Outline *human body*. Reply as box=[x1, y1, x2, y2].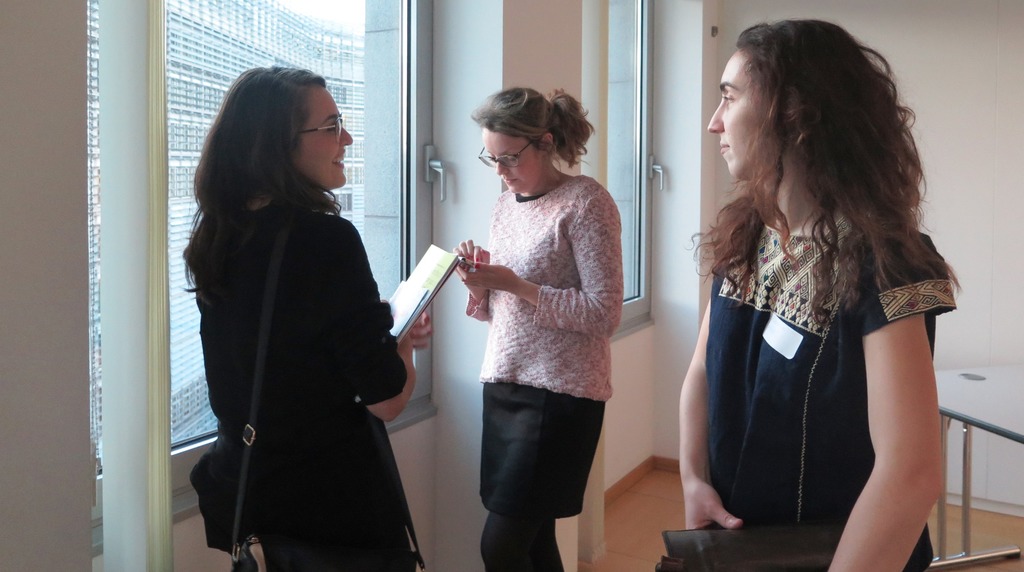
box=[454, 170, 622, 571].
